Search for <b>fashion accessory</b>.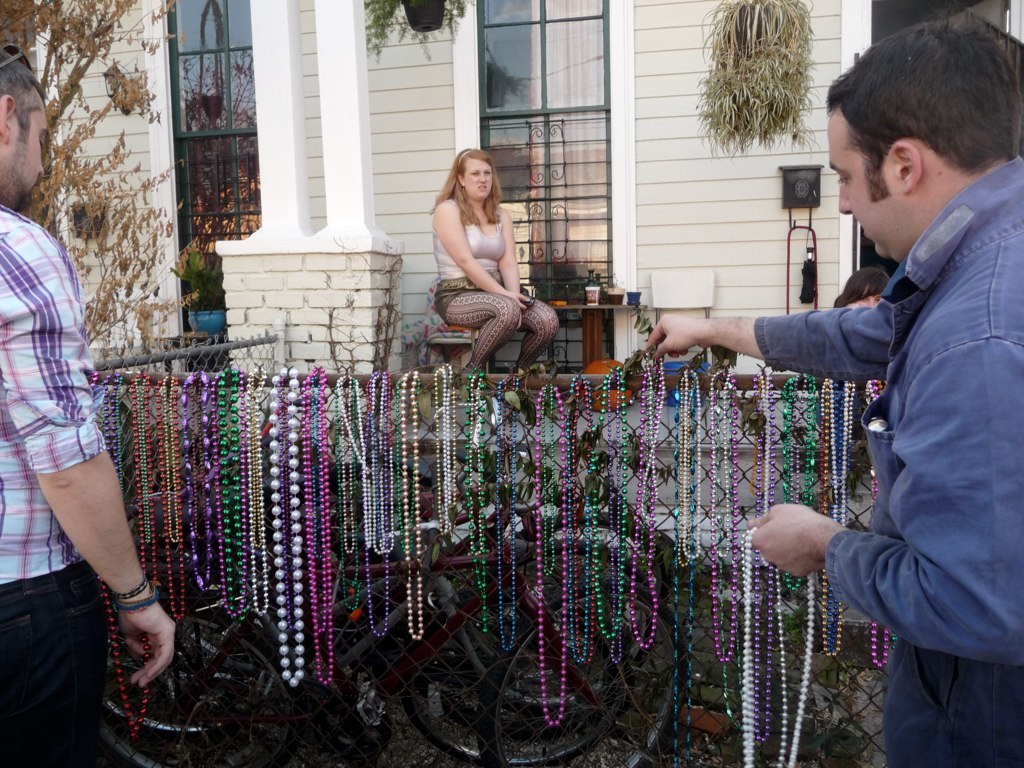
Found at (0,41,30,70).
